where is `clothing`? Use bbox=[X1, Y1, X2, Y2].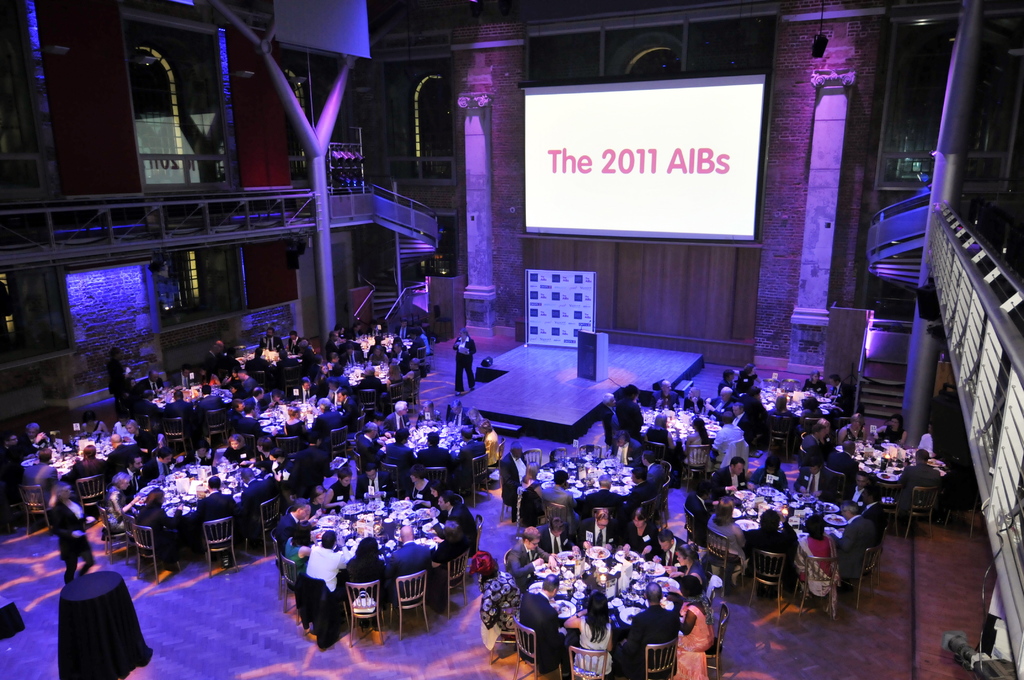
bbox=[341, 346, 364, 363].
